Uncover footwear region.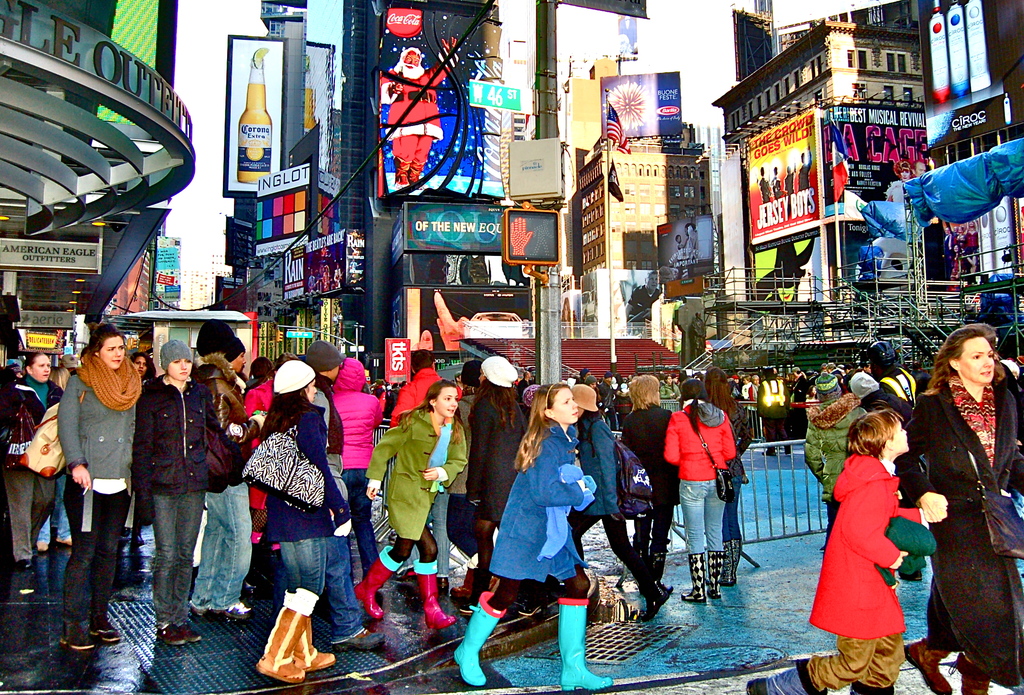
Uncovered: box=[746, 657, 829, 694].
